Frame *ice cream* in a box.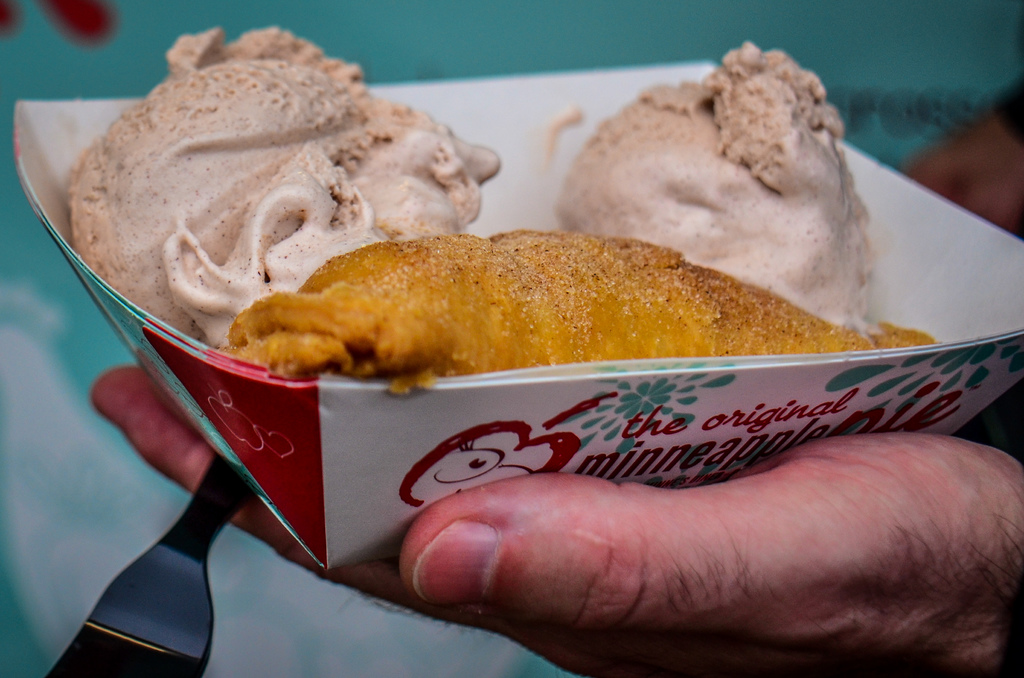
557 37 874 332.
